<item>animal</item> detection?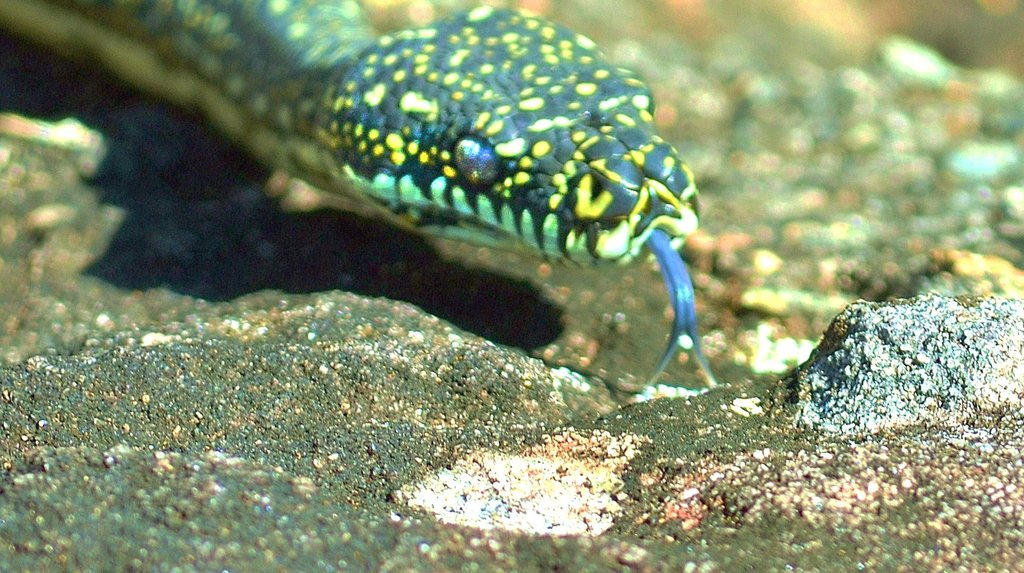
locate(0, 0, 721, 394)
